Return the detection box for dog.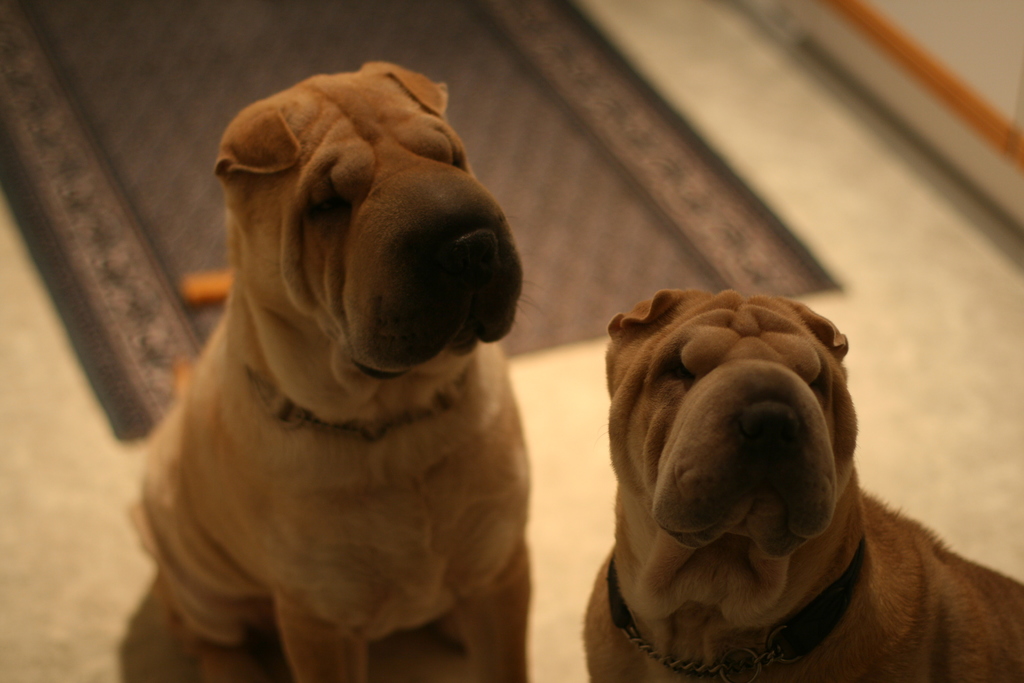
(x1=585, y1=288, x2=1023, y2=682).
